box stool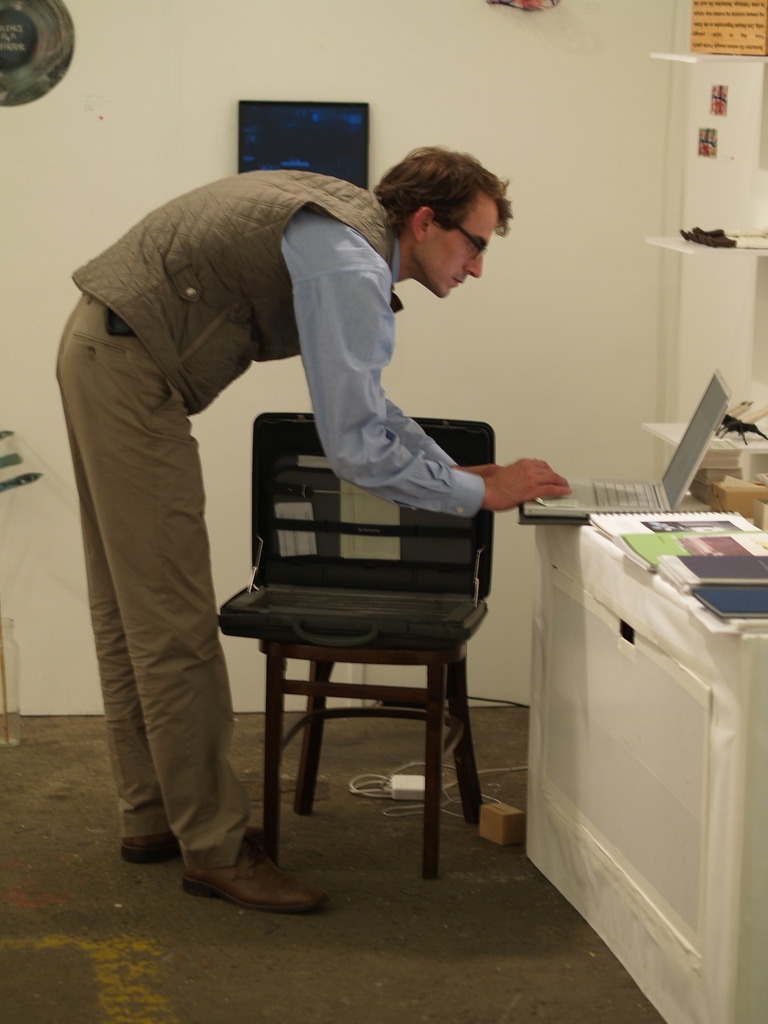
pyautogui.locateOnScreen(248, 565, 482, 877)
